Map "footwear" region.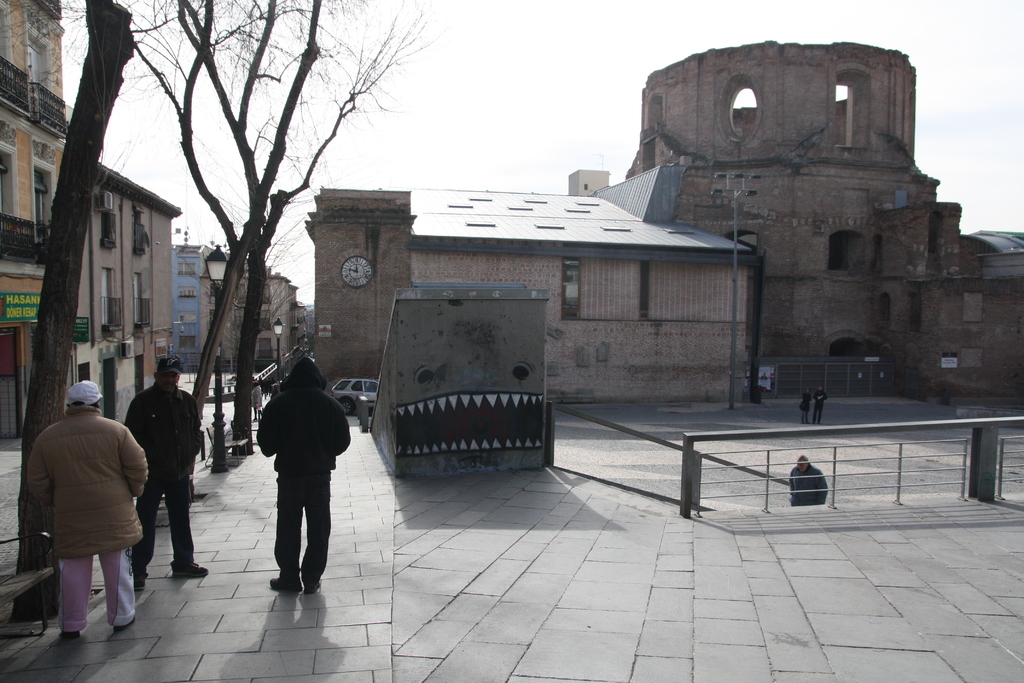
Mapped to 168,557,215,577.
